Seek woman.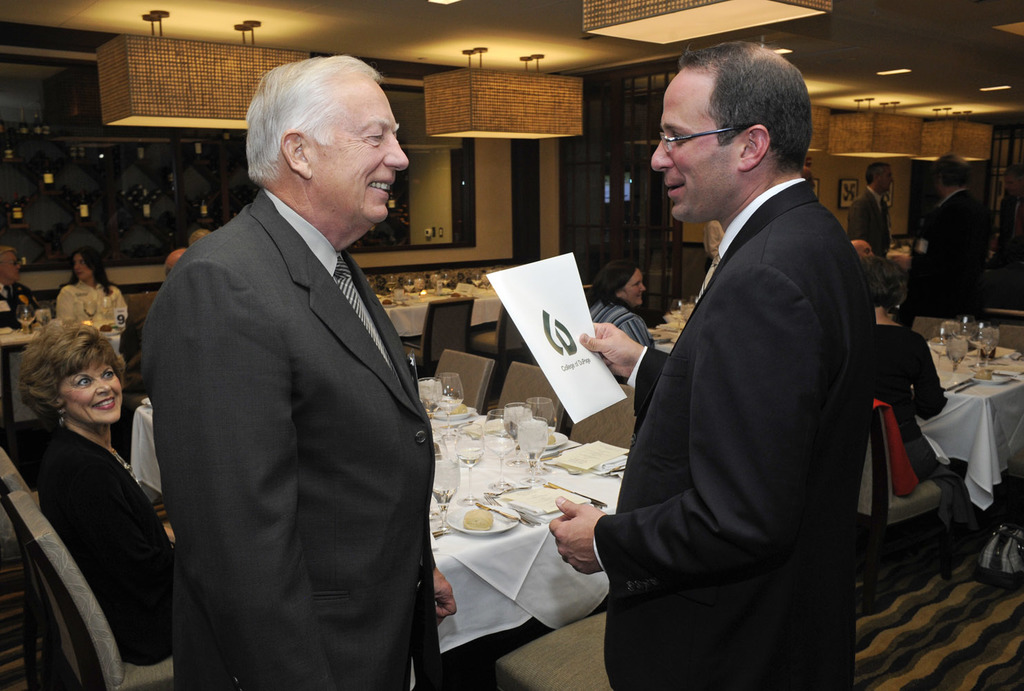
locate(14, 314, 184, 677).
